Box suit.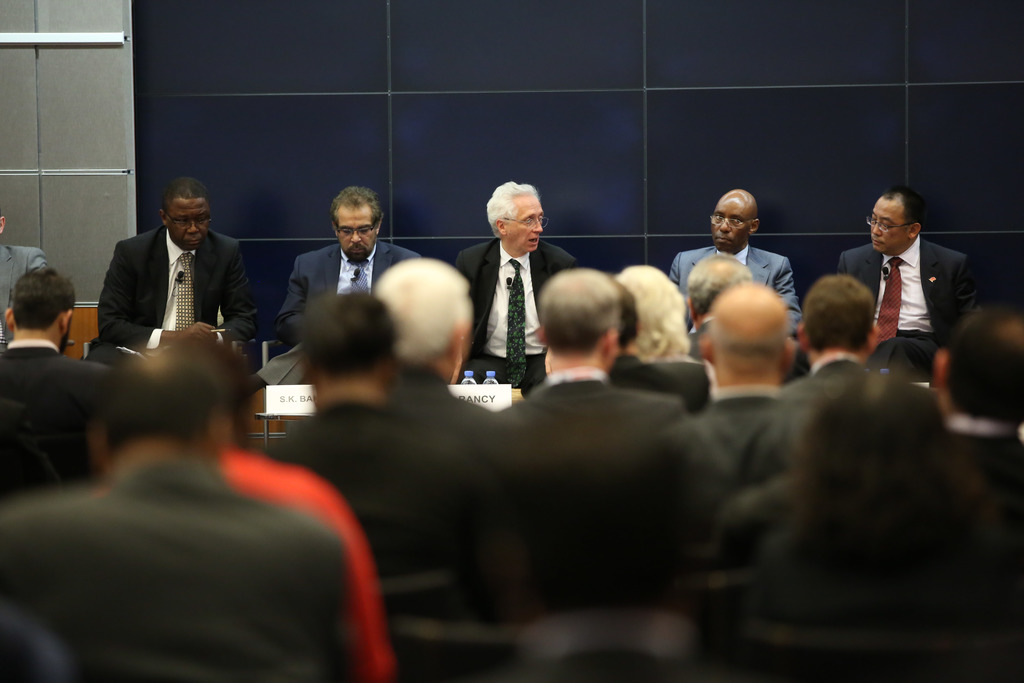
box=[686, 388, 792, 486].
